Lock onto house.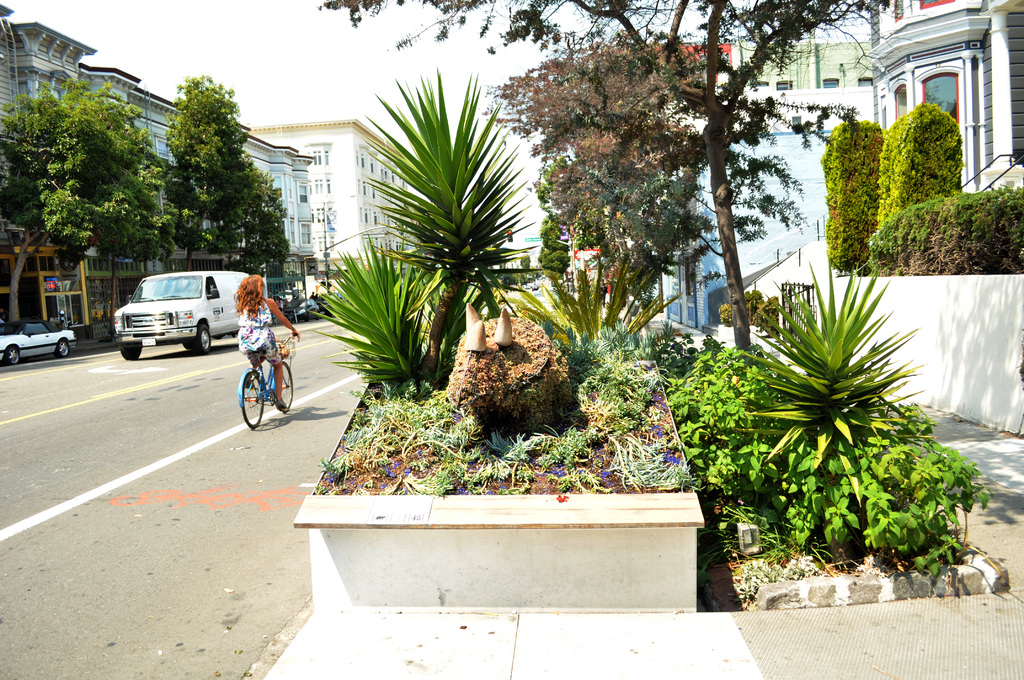
Locked: (x1=678, y1=108, x2=859, y2=348).
